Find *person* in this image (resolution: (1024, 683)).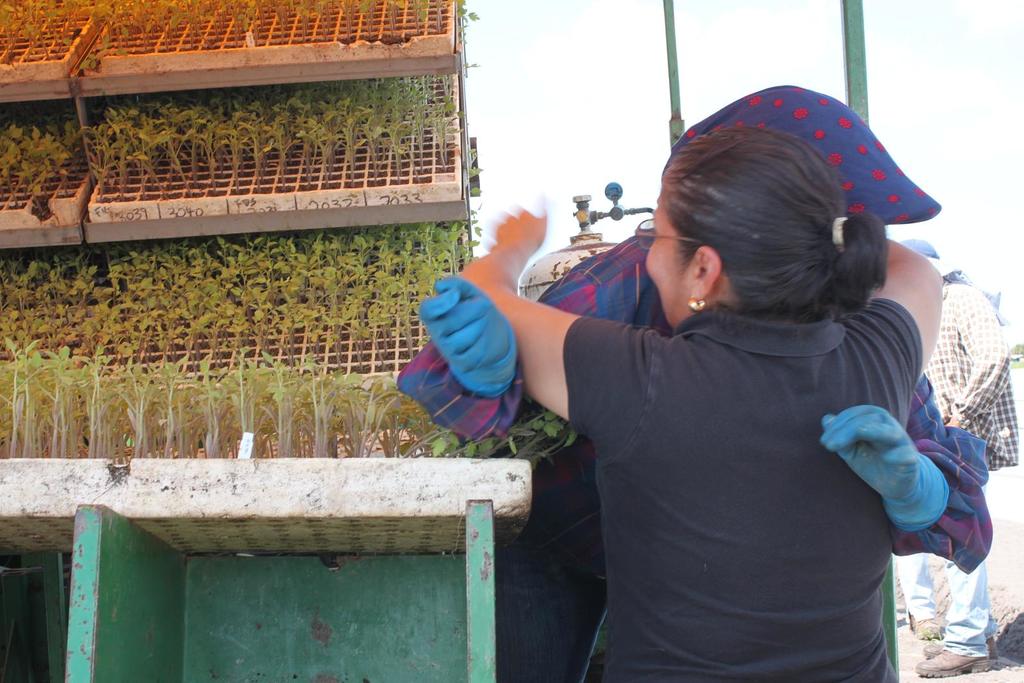
(x1=458, y1=124, x2=947, y2=682).
